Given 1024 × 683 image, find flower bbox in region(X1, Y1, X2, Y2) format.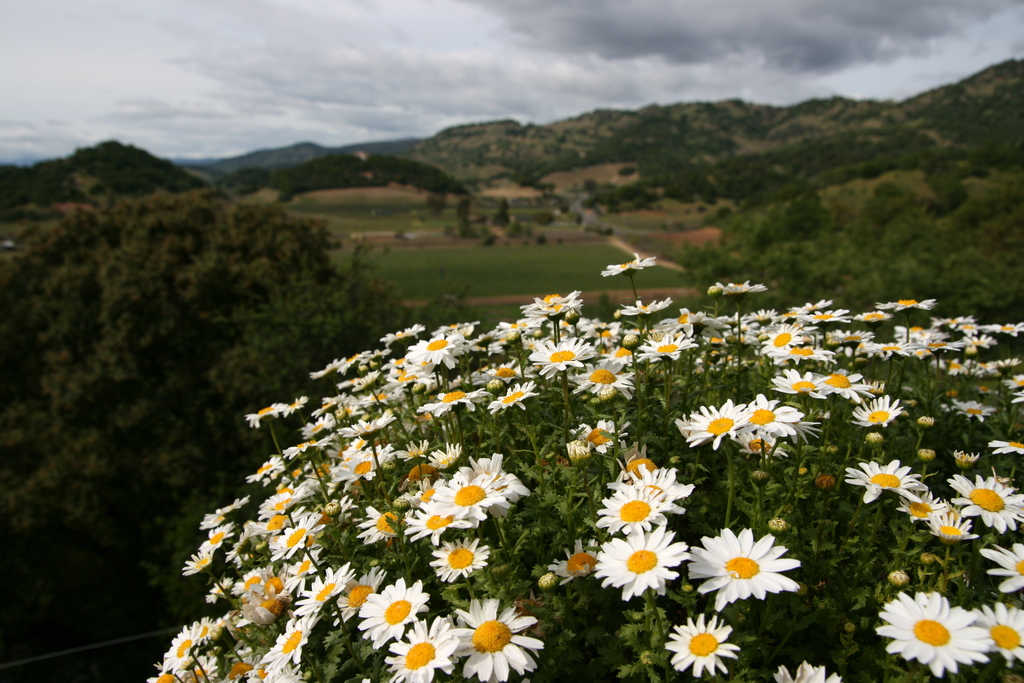
region(681, 398, 748, 445).
